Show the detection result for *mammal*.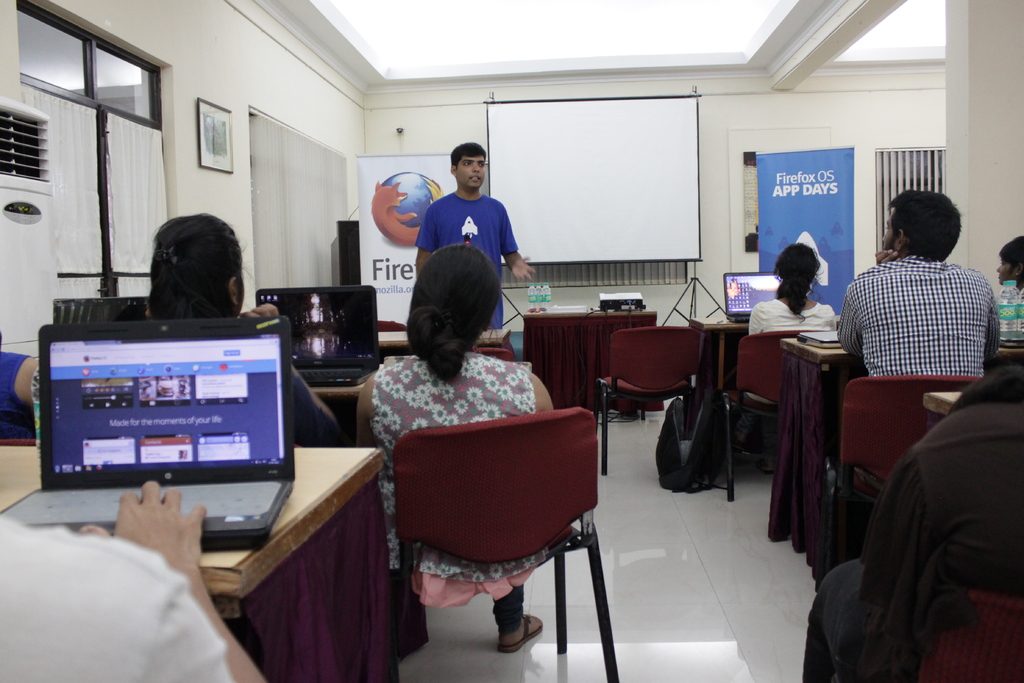
[x1=1000, y1=231, x2=1023, y2=281].
